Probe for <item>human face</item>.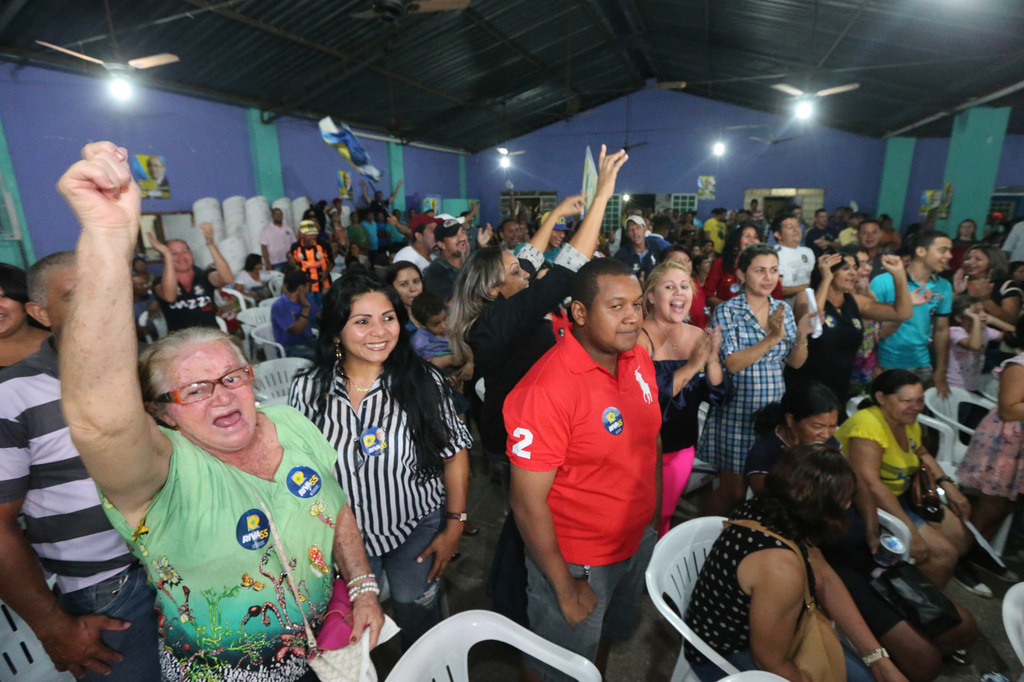
Probe result: bbox(833, 257, 855, 288).
